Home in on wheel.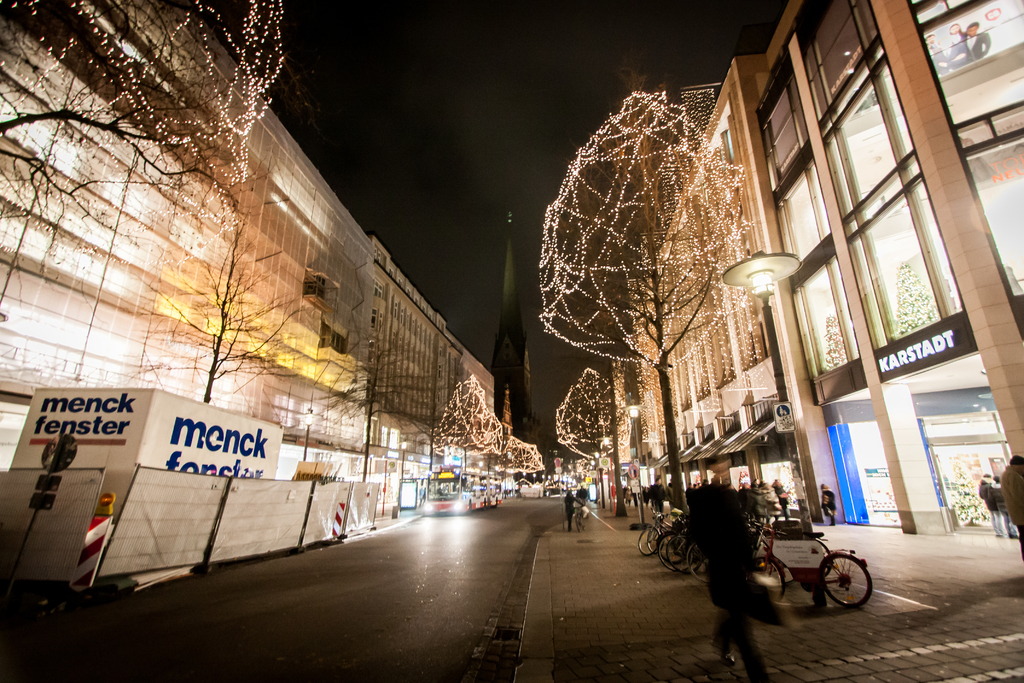
Homed in at select_region(826, 566, 884, 625).
